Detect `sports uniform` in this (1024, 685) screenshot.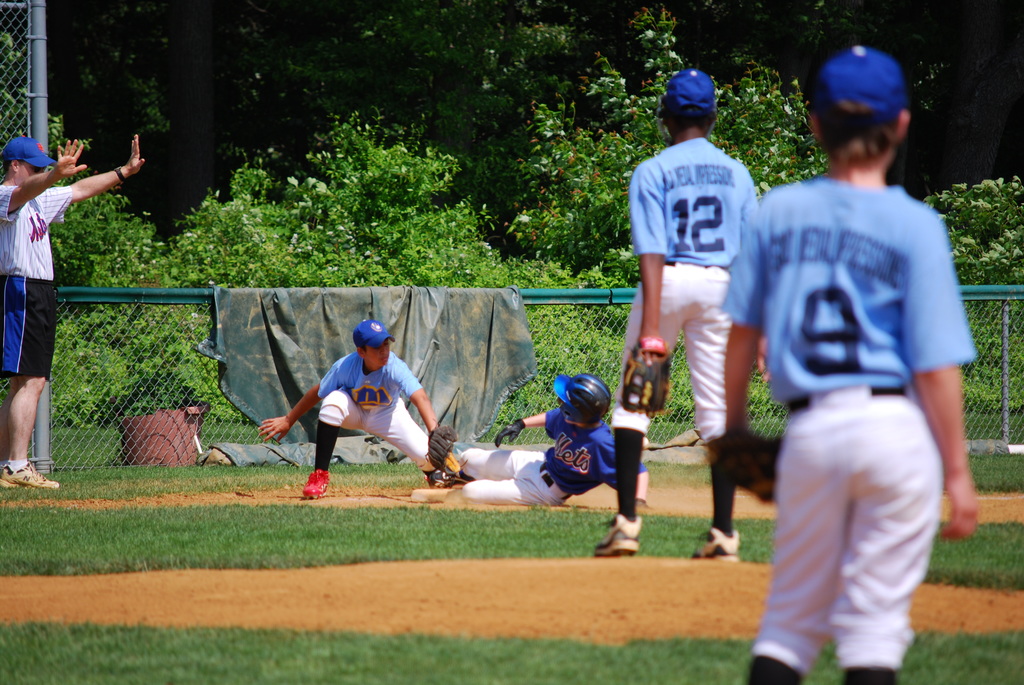
Detection: BBox(609, 136, 760, 537).
